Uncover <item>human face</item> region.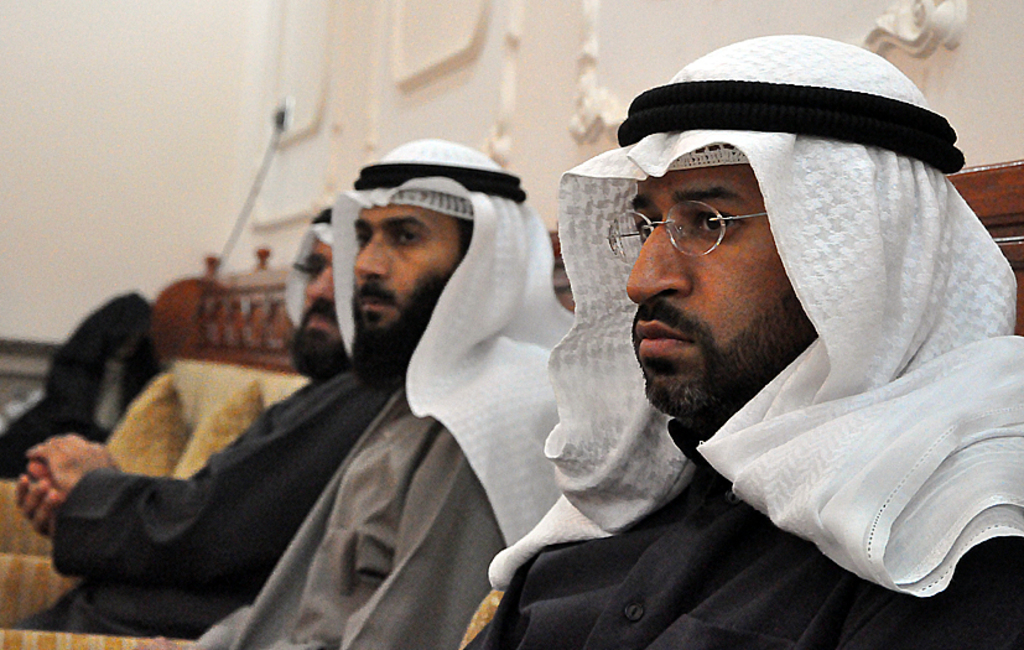
Uncovered: <region>625, 142, 816, 412</region>.
